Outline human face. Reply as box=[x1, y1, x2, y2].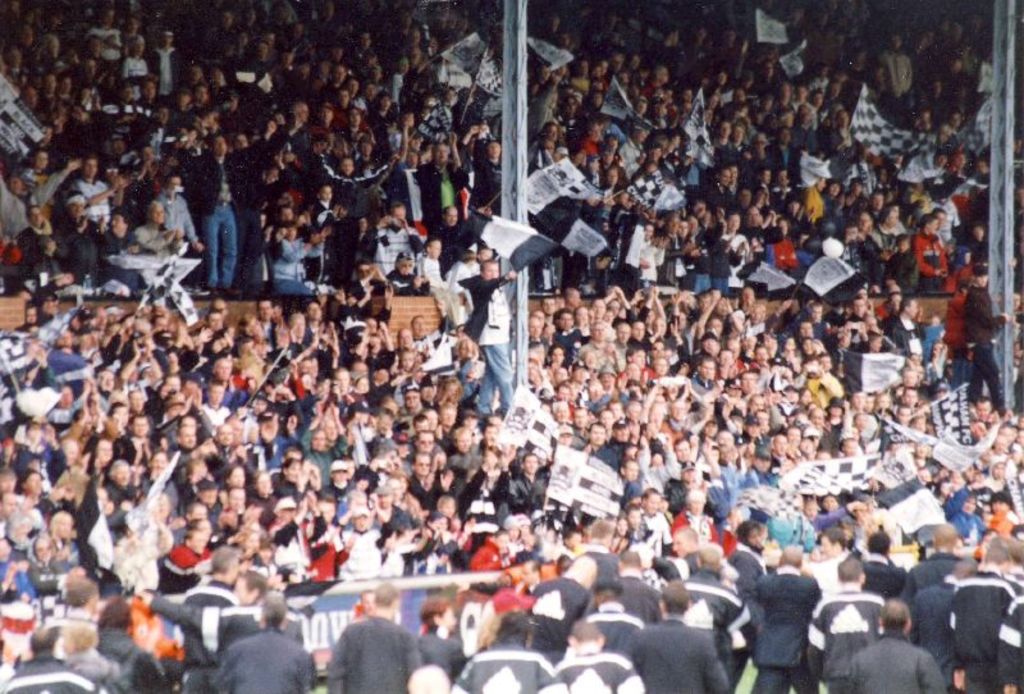
box=[12, 47, 24, 68].
